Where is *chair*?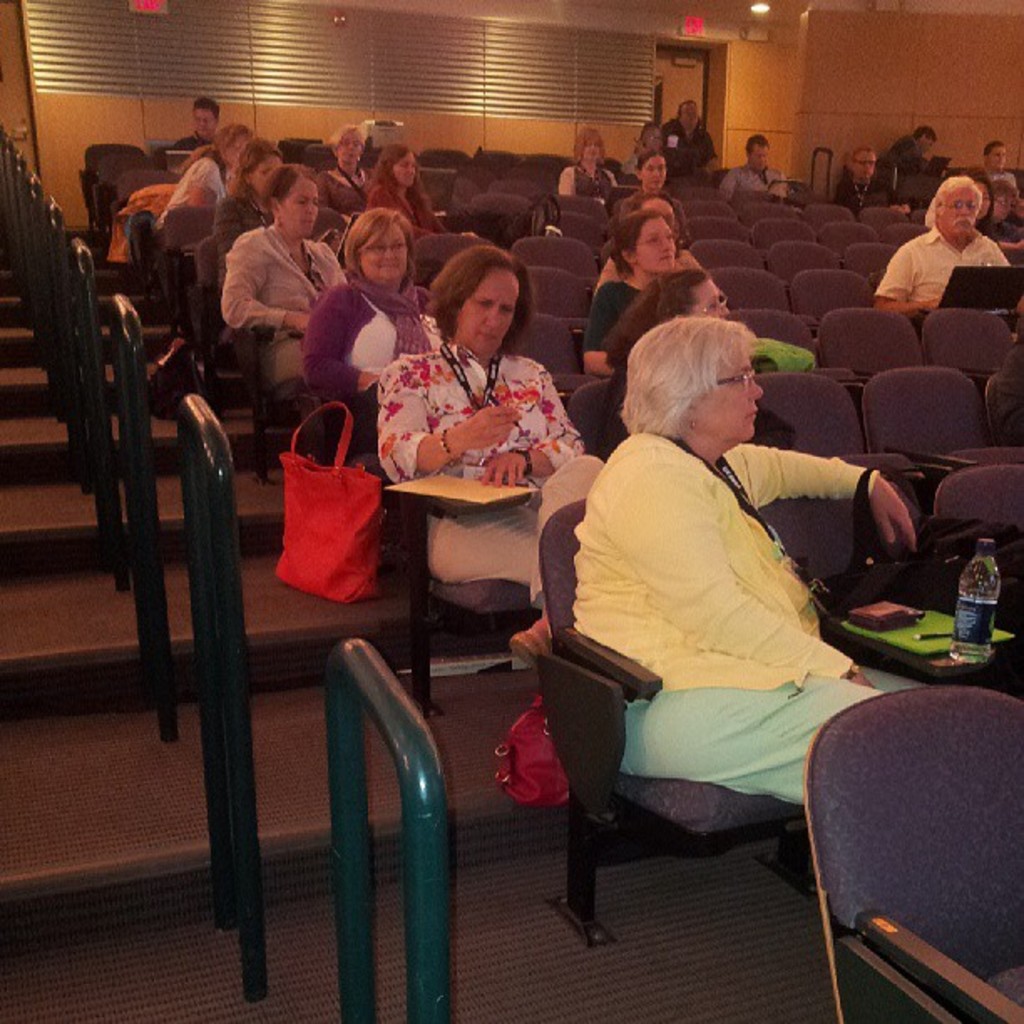
left=537, top=207, right=596, bottom=256.
